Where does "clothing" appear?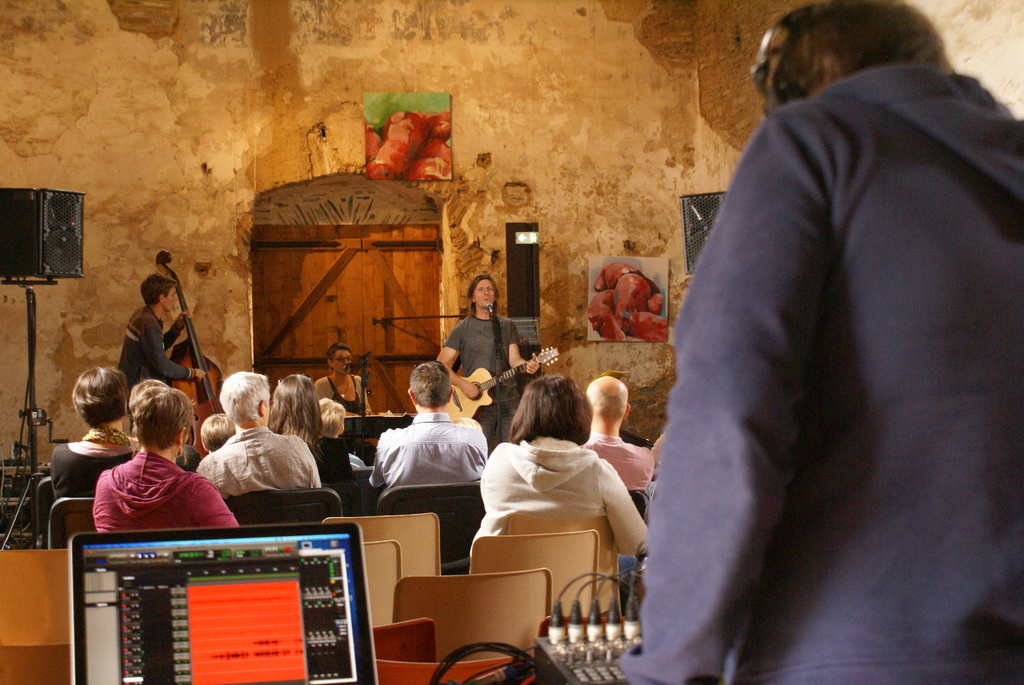
Appears at bbox=[320, 368, 372, 418].
